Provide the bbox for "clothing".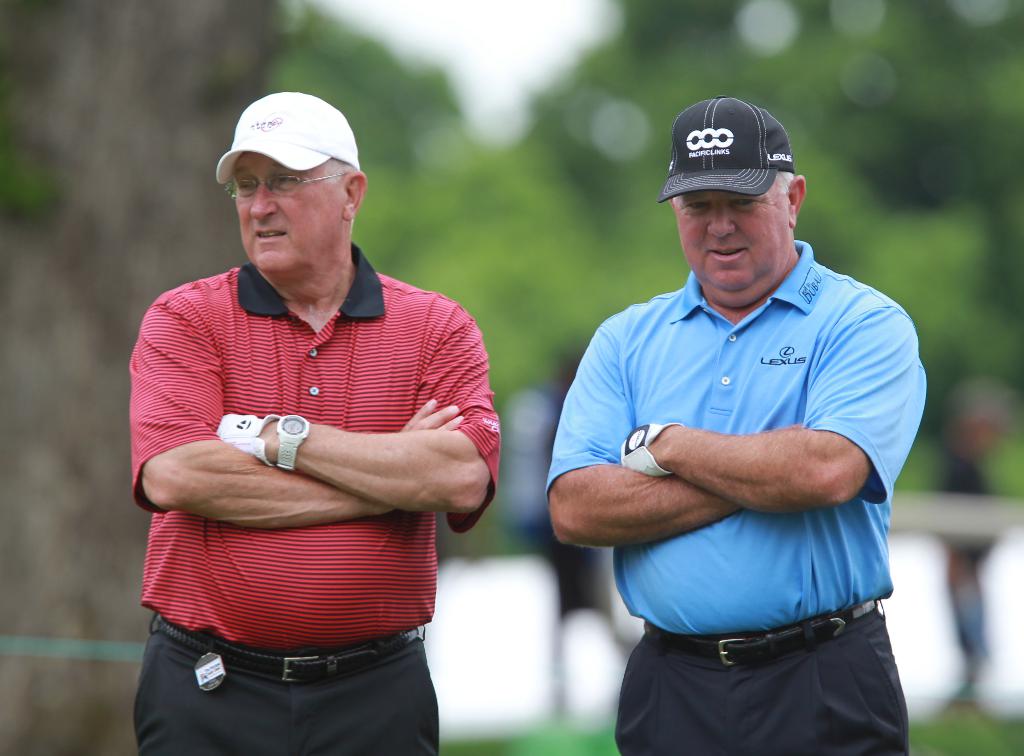
Rect(157, 261, 463, 713).
